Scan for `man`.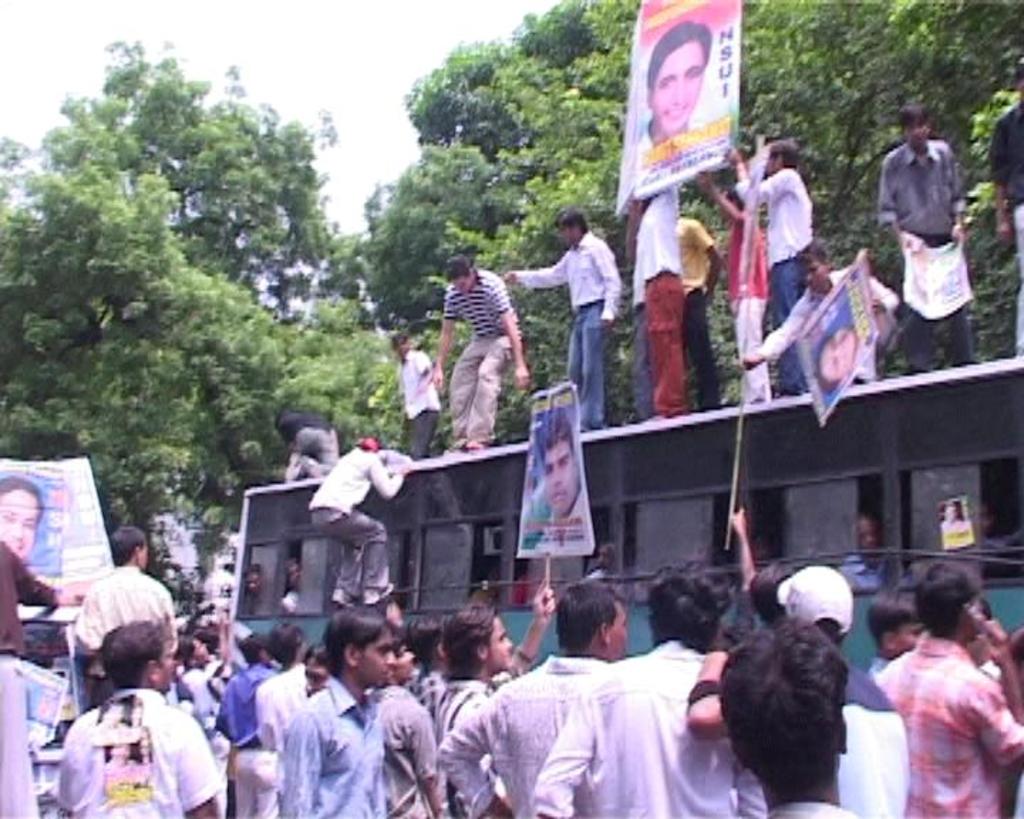
Scan result: {"left": 508, "top": 208, "right": 622, "bottom": 418}.
